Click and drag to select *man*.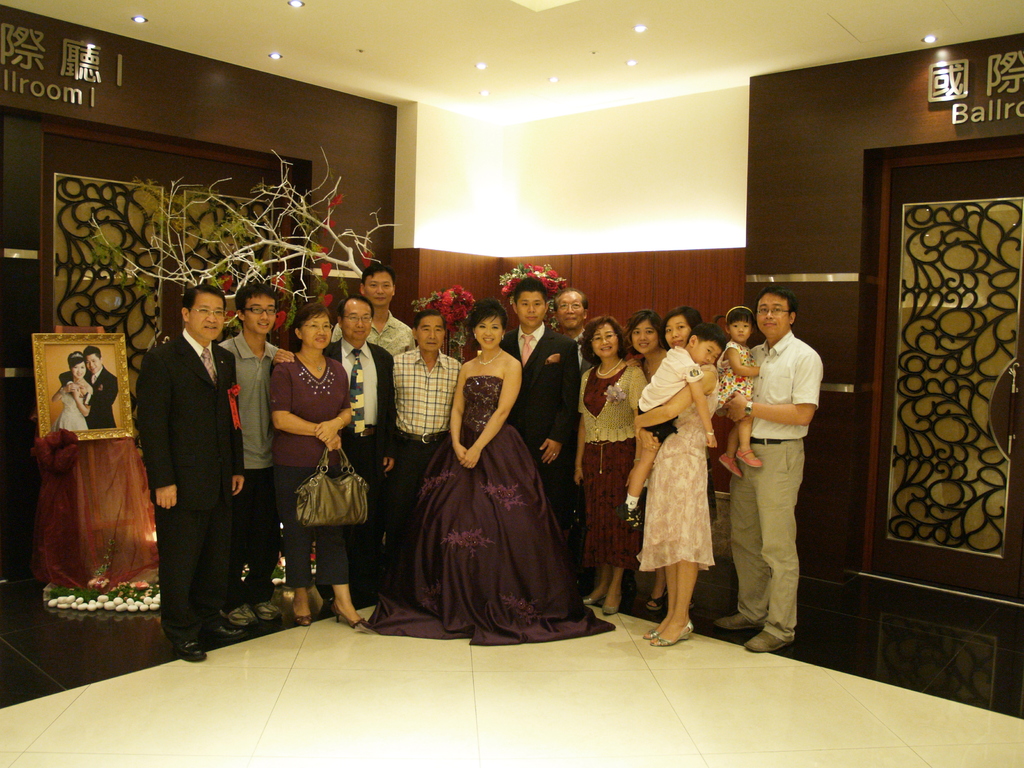
Selection: l=218, t=283, r=287, b=628.
